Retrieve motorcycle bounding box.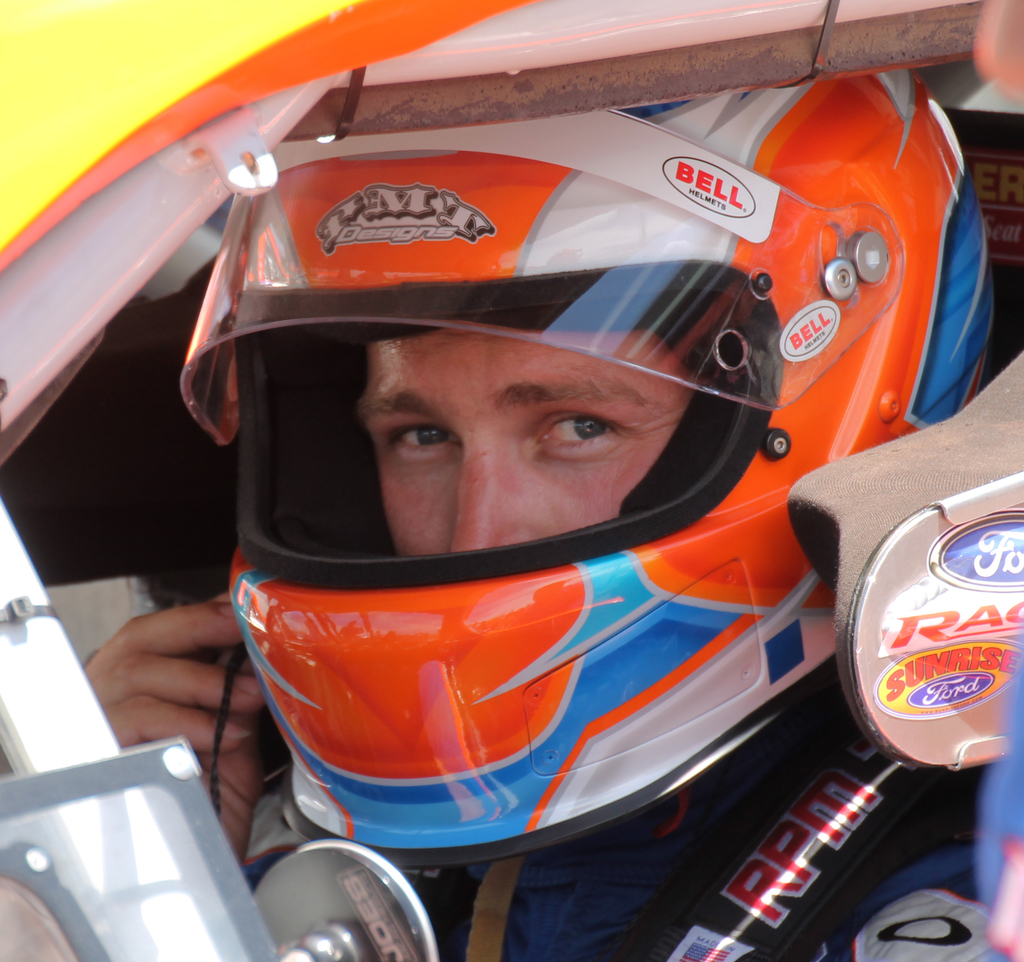
Bounding box: [left=0, top=0, right=1023, bottom=961].
